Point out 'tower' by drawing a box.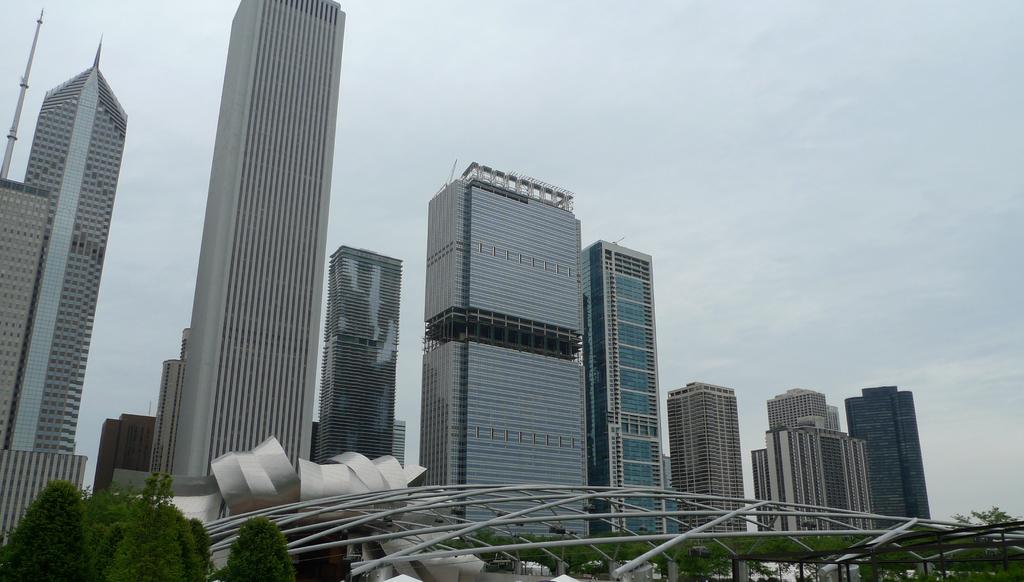
select_region(153, 0, 345, 476).
